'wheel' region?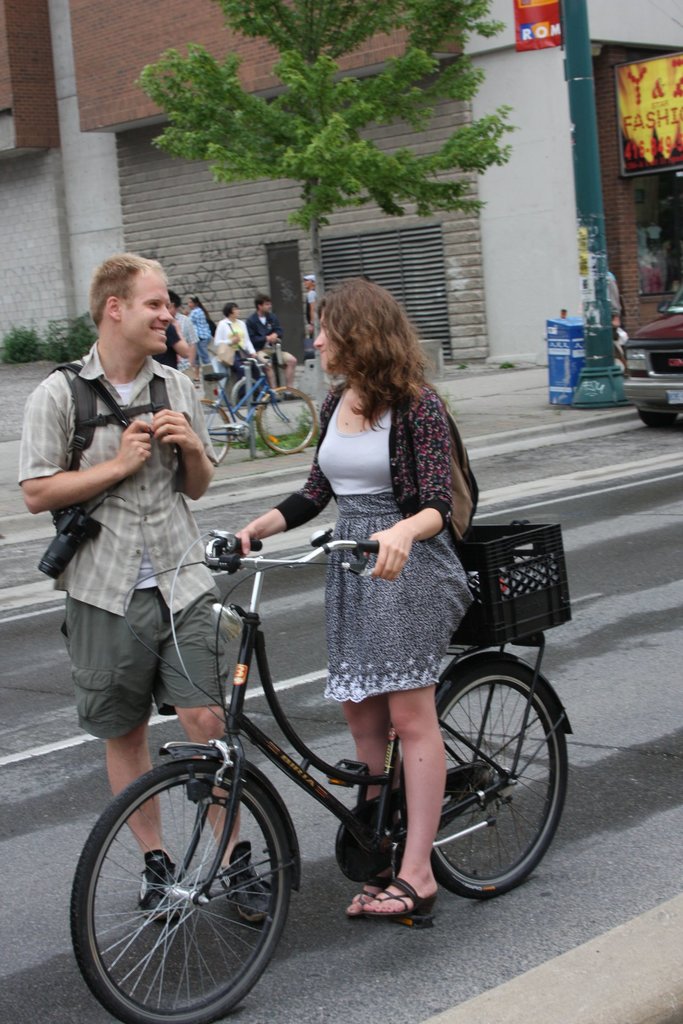
[left=64, top=764, right=297, bottom=1023]
